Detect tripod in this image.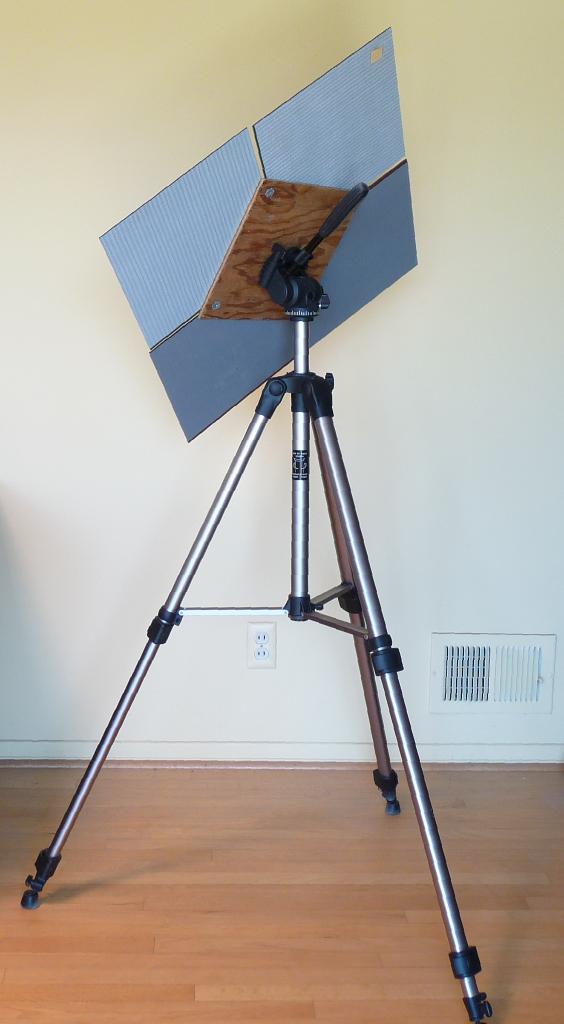
Detection: 17,183,498,1023.
